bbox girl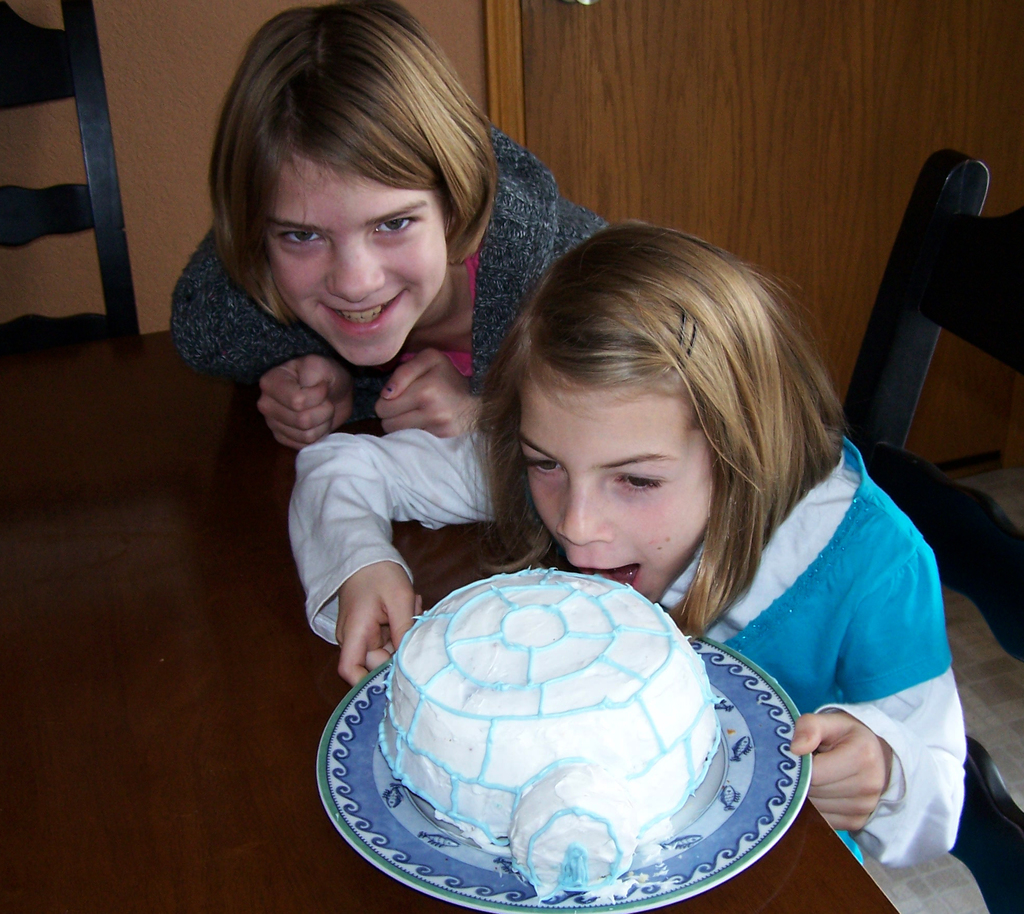
detection(294, 220, 970, 867)
